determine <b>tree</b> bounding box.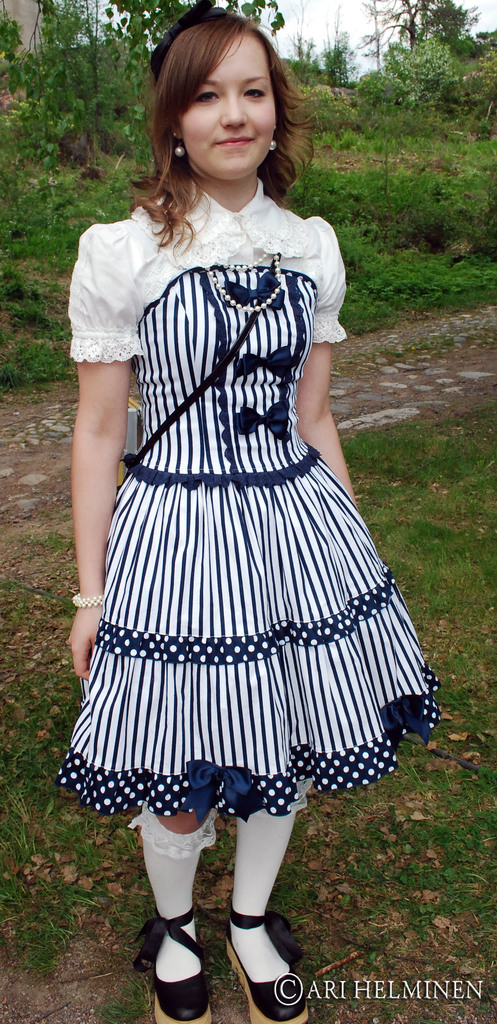
Determined: <region>427, 0, 491, 51</region>.
